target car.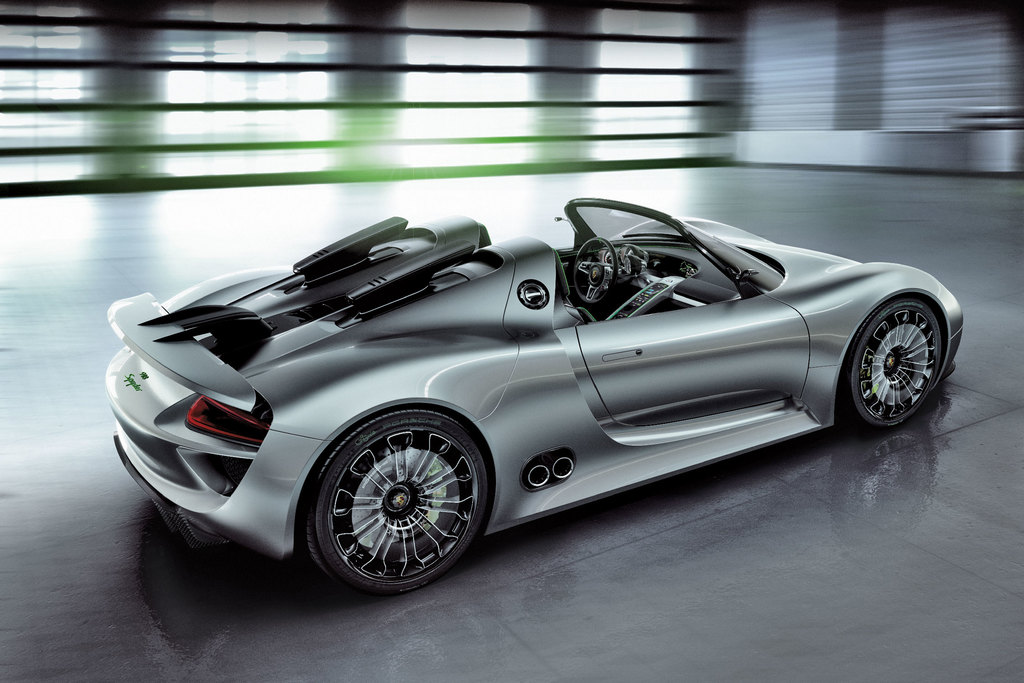
Target region: x1=98, y1=197, x2=964, y2=598.
